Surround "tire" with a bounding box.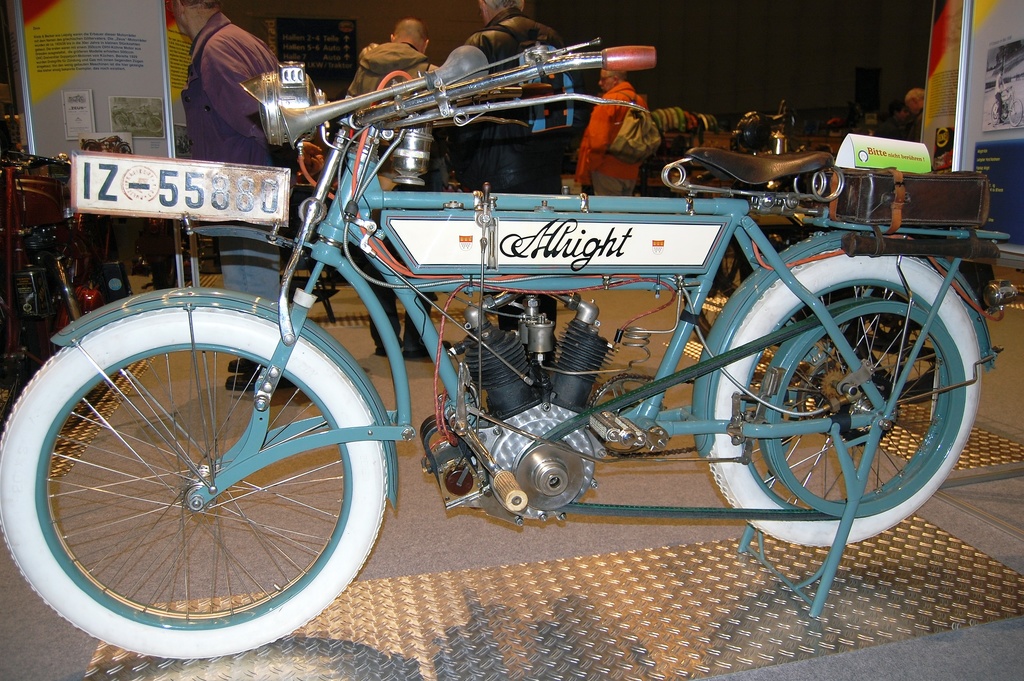
box(120, 144, 132, 154).
